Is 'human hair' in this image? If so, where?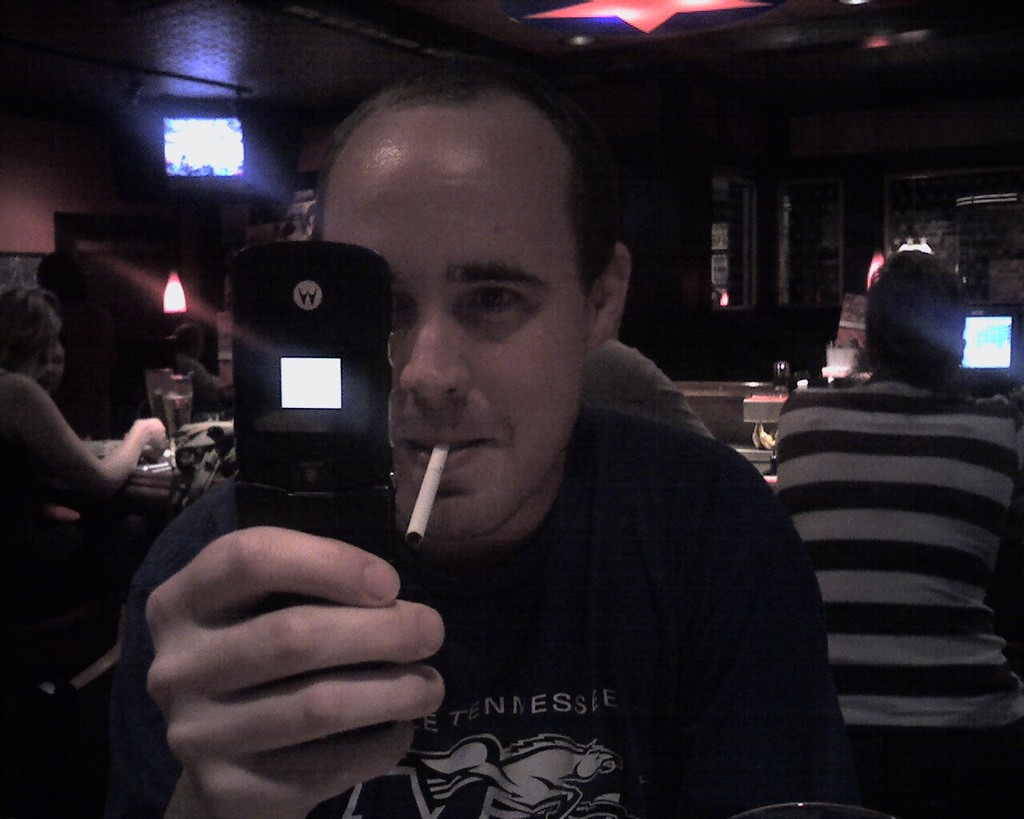
Yes, at [869, 241, 969, 395].
